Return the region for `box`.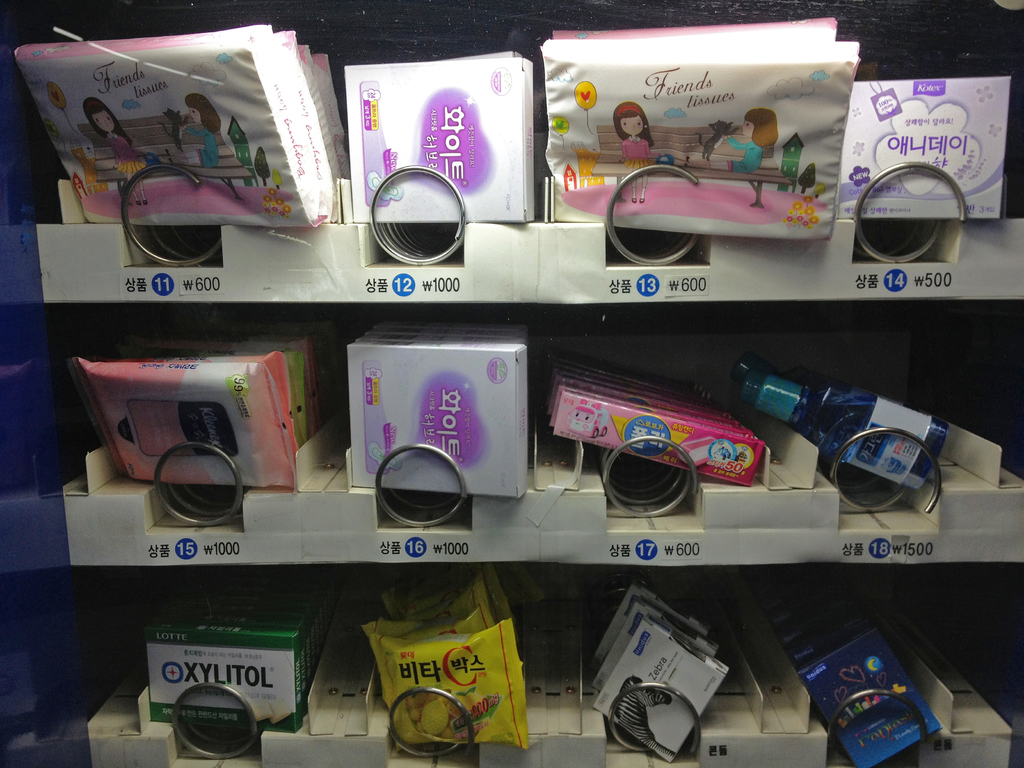
x1=837, y1=77, x2=1009, y2=223.
